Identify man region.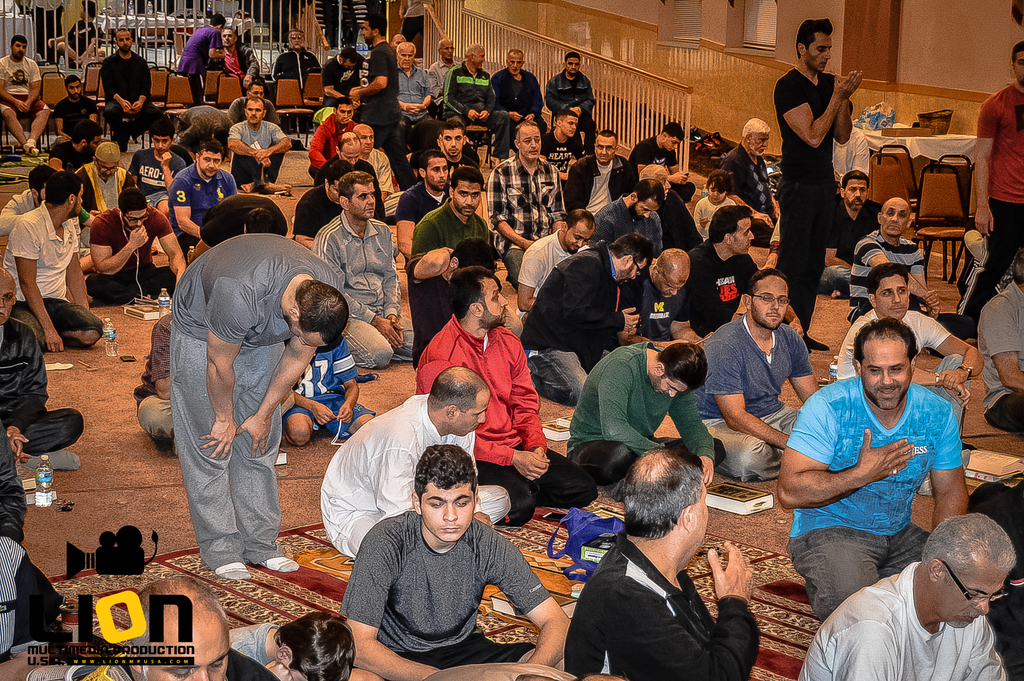
Region: (488, 50, 545, 148).
